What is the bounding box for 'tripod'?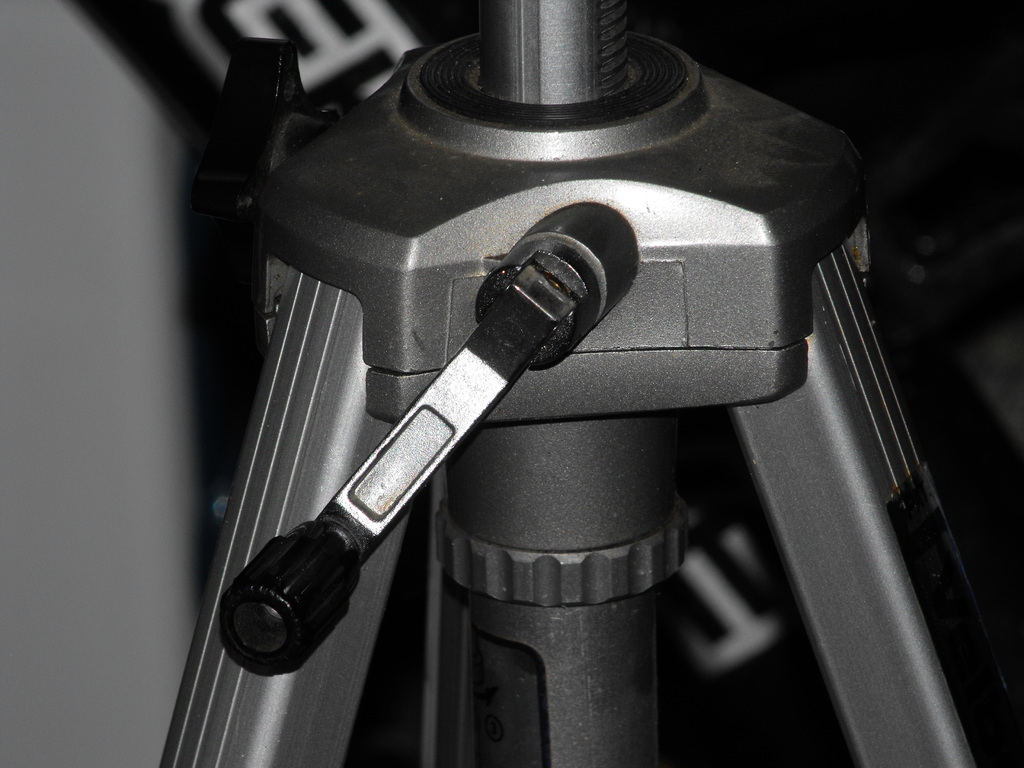
[125,0,982,767].
